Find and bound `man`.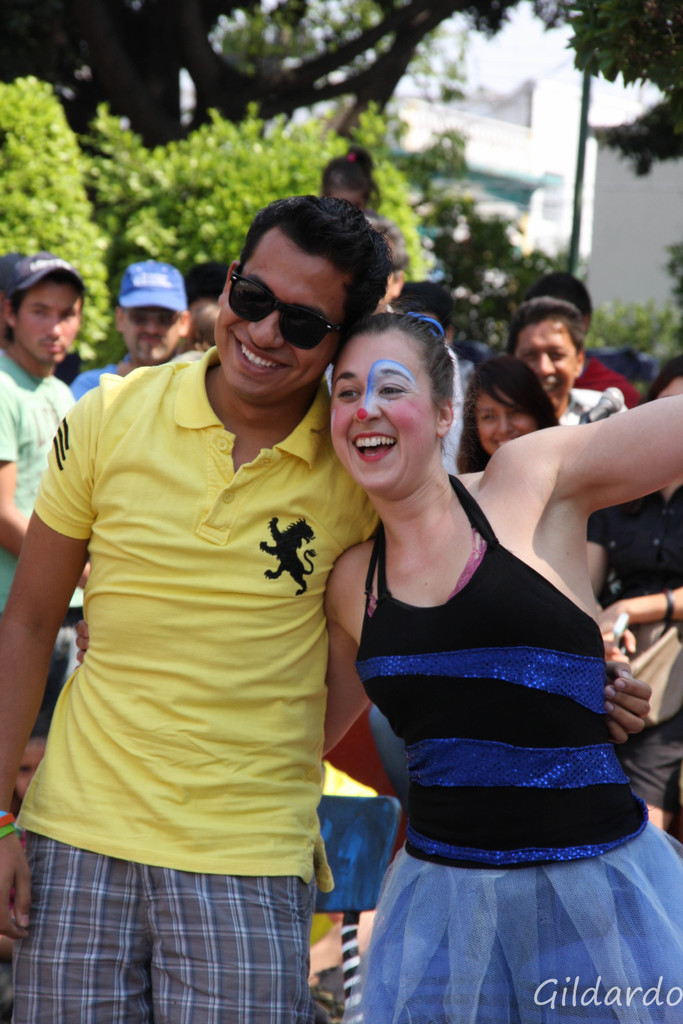
Bound: <bbox>0, 245, 81, 609</bbox>.
